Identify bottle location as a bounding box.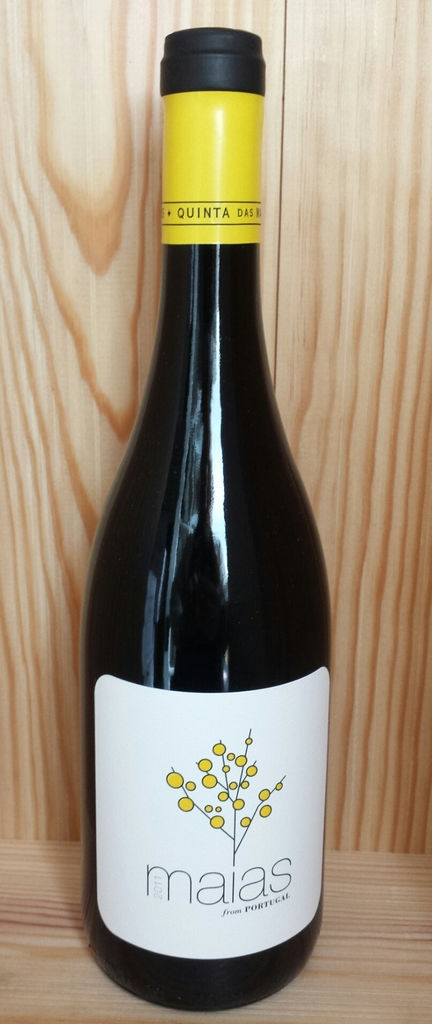
locate(81, 22, 330, 1016).
